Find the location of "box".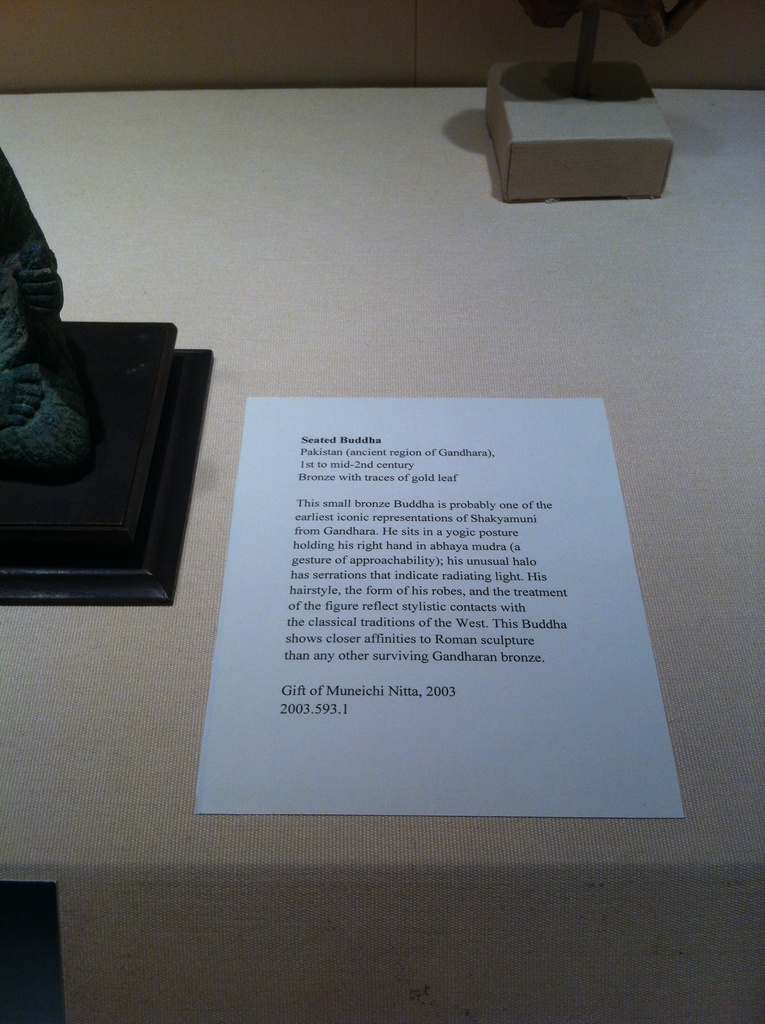
Location: rect(484, 61, 673, 202).
